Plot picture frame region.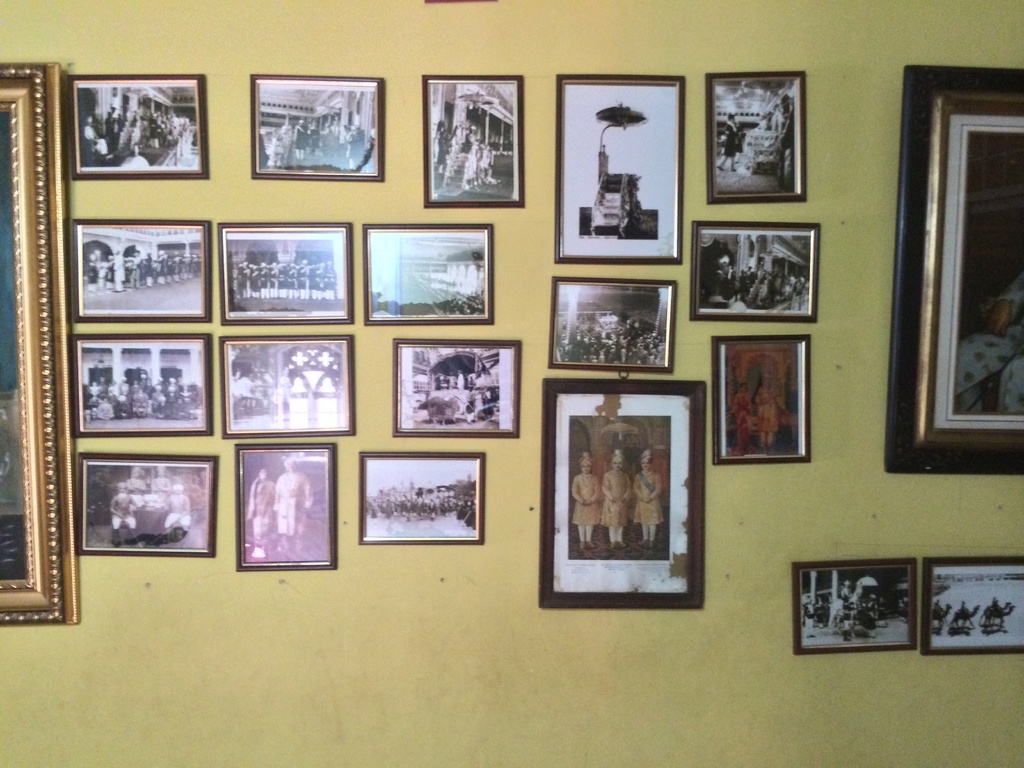
Plotted at region(361, 225, 491, 324).
